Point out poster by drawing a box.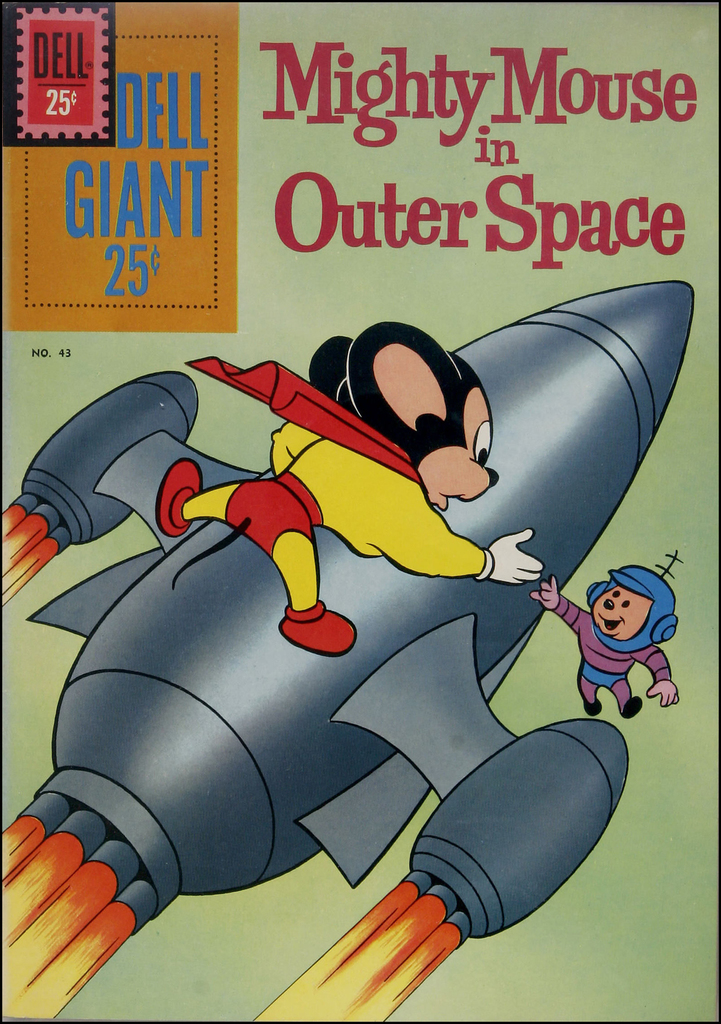
<region>0, 0, 720, 1022</region>.
